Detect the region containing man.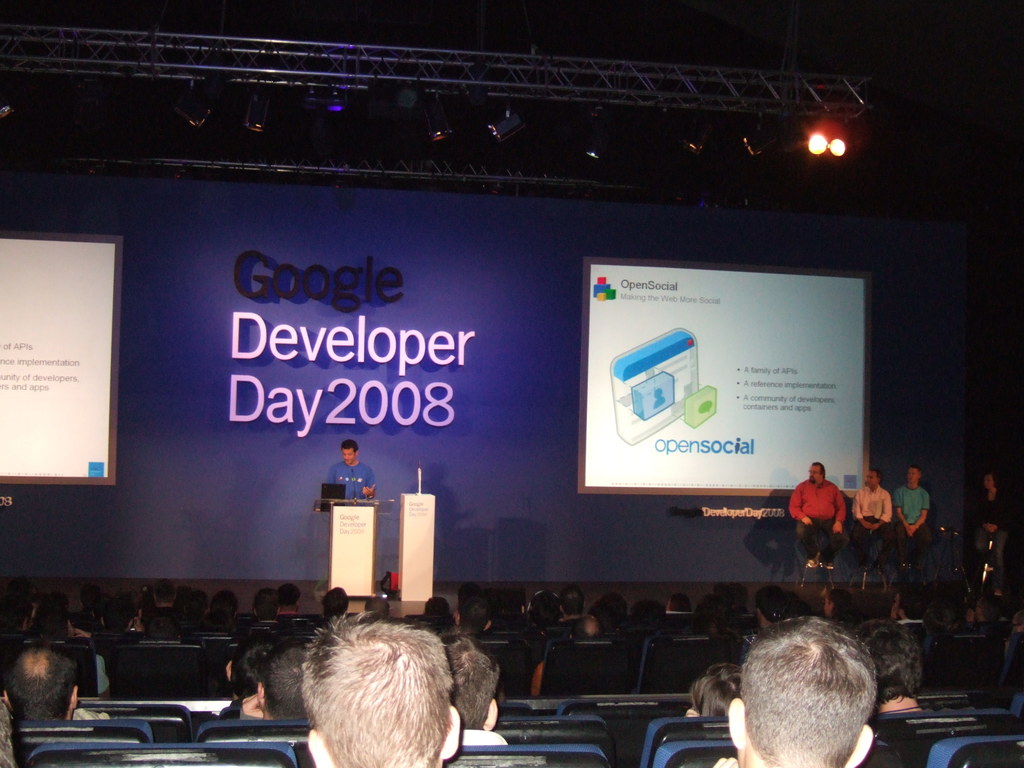
<region>783, 476, 853, 583</region>.
